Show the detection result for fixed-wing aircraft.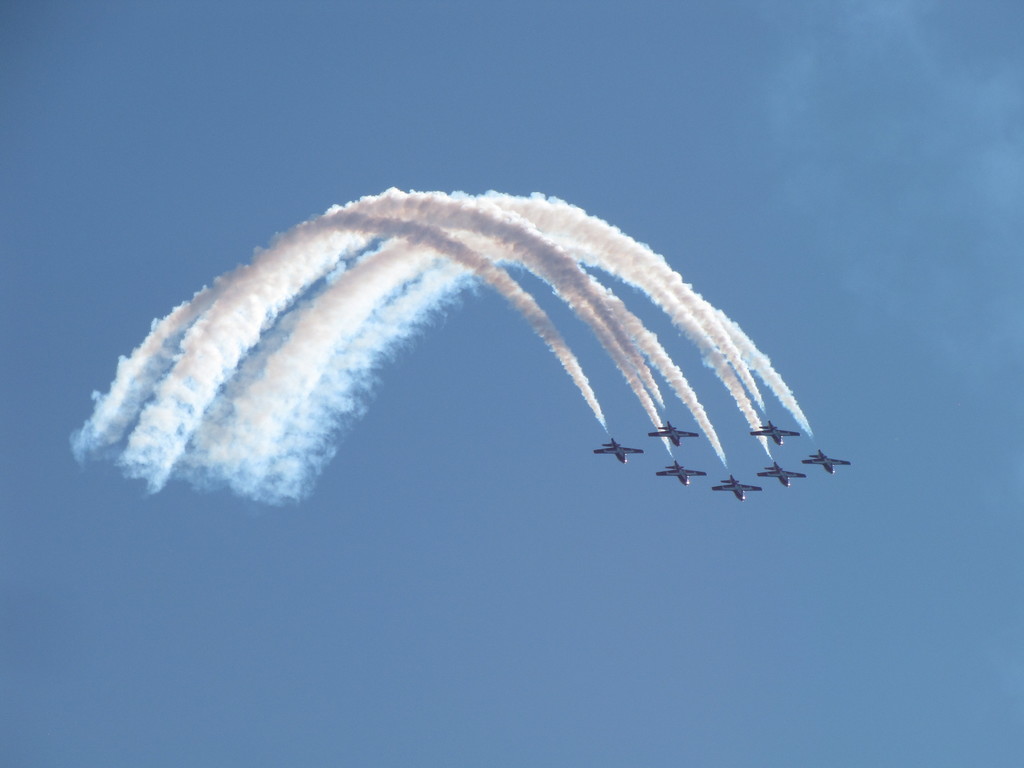
(592,433,641,465).
